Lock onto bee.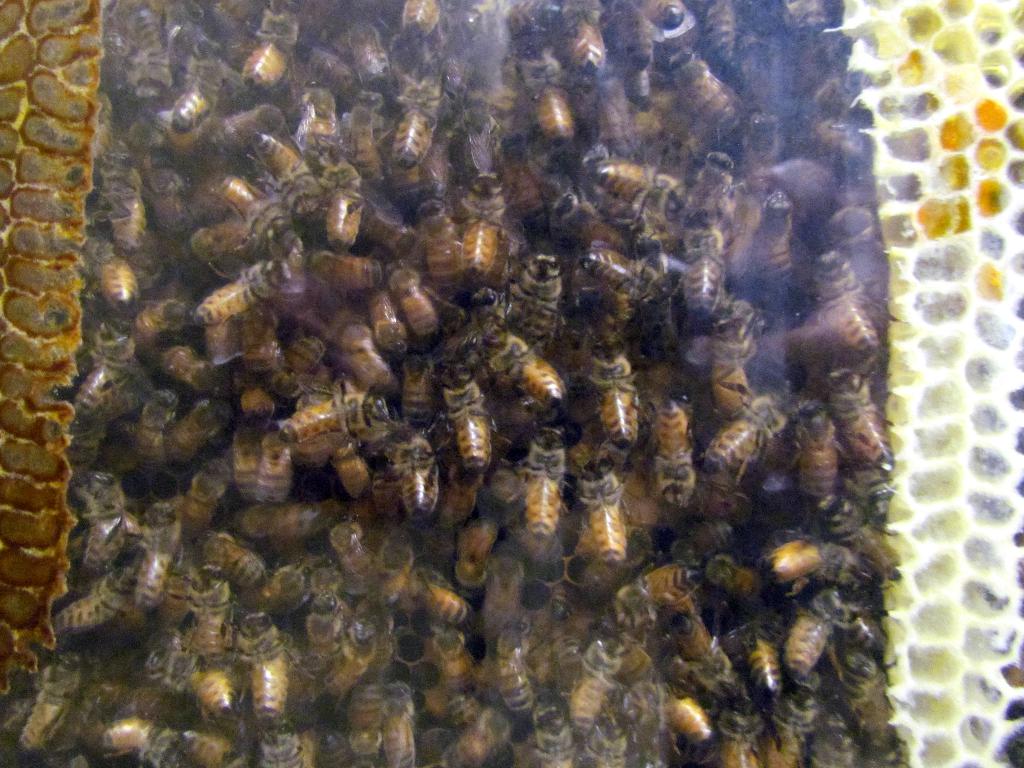
Locked: 188,257,287,323.
